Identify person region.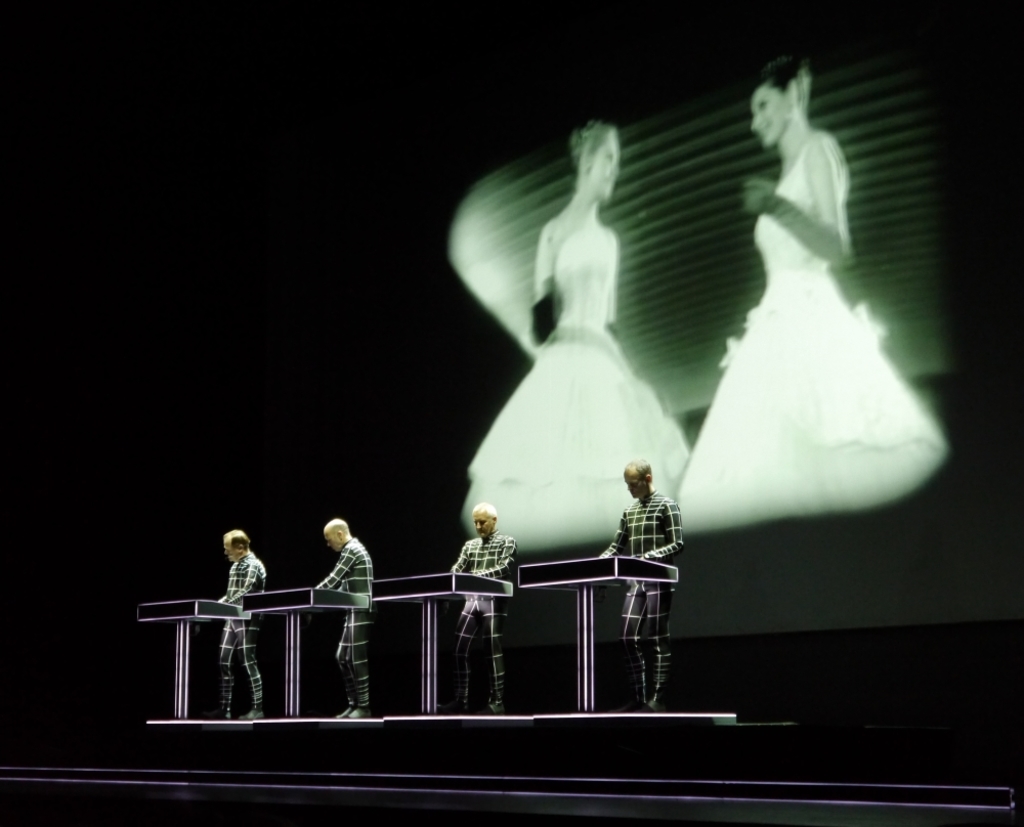
Region: BBox(210, 526, 265, 720).
